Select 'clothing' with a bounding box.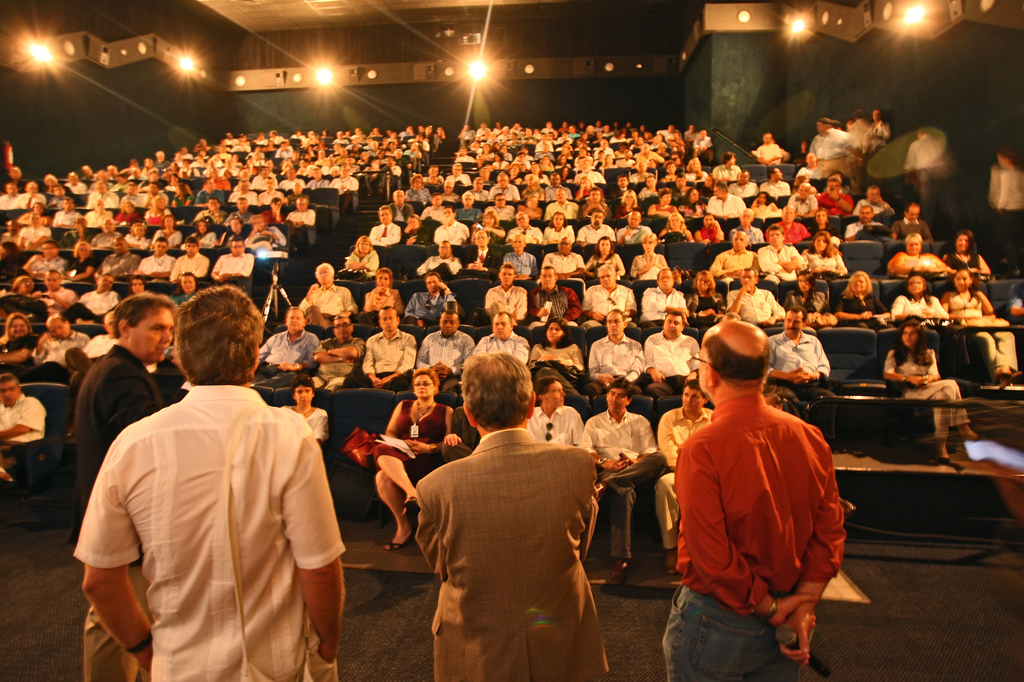
508/223/545/242.
